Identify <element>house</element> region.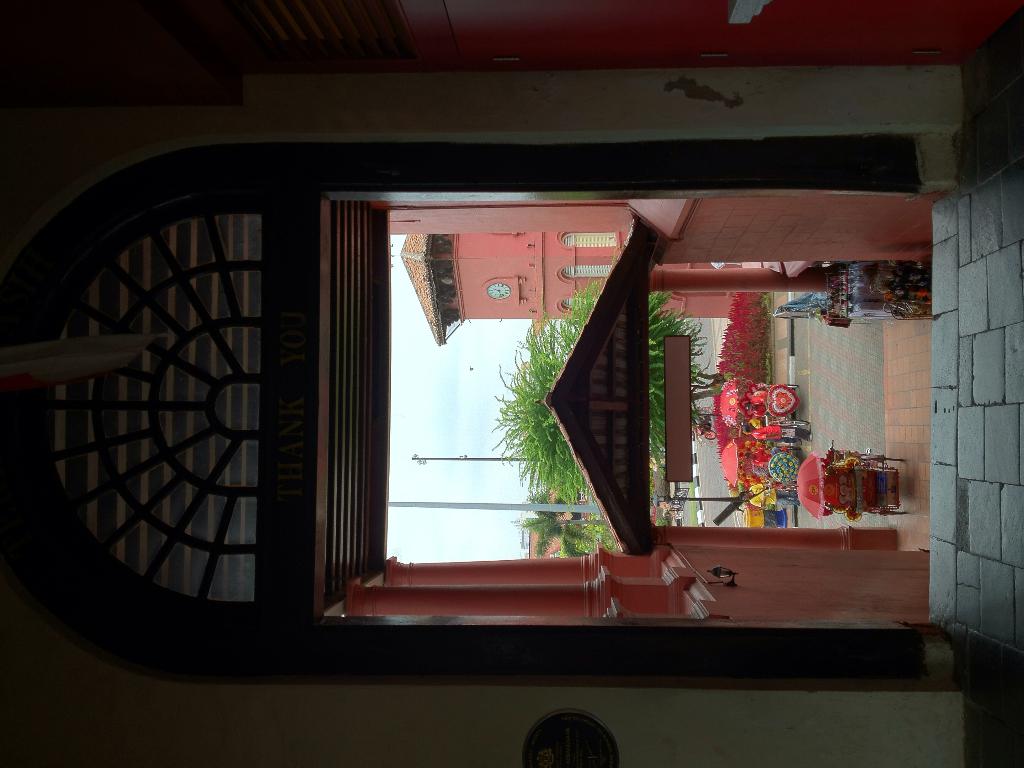
Region: rect(0, 0, 1023, 767).
